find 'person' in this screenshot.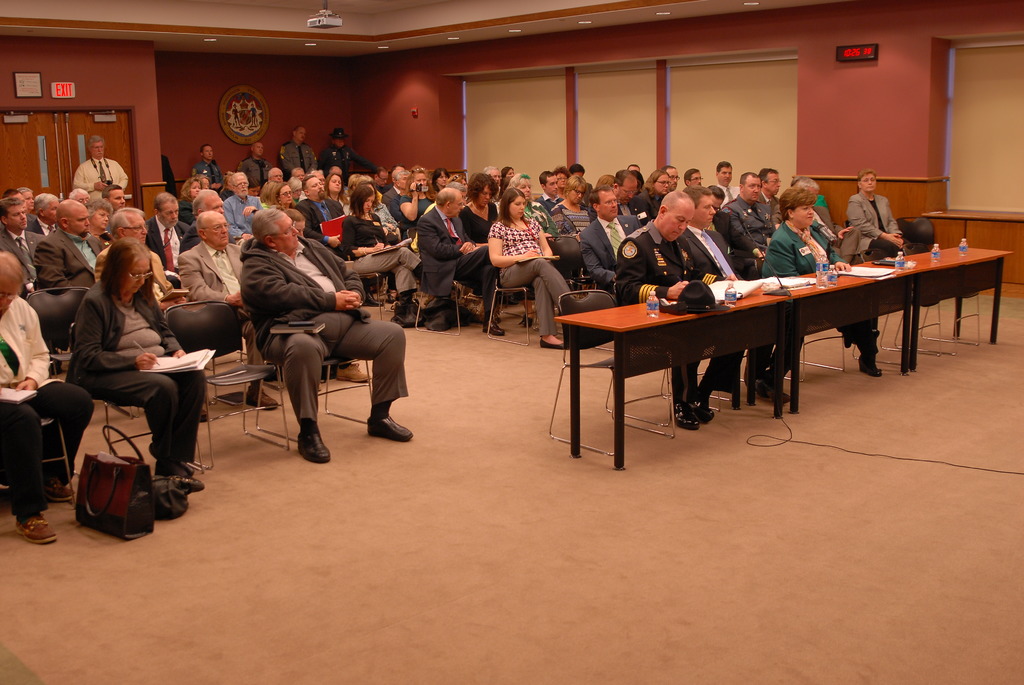
The bounding box for 'person' is region(194, 143, 223, 187).
